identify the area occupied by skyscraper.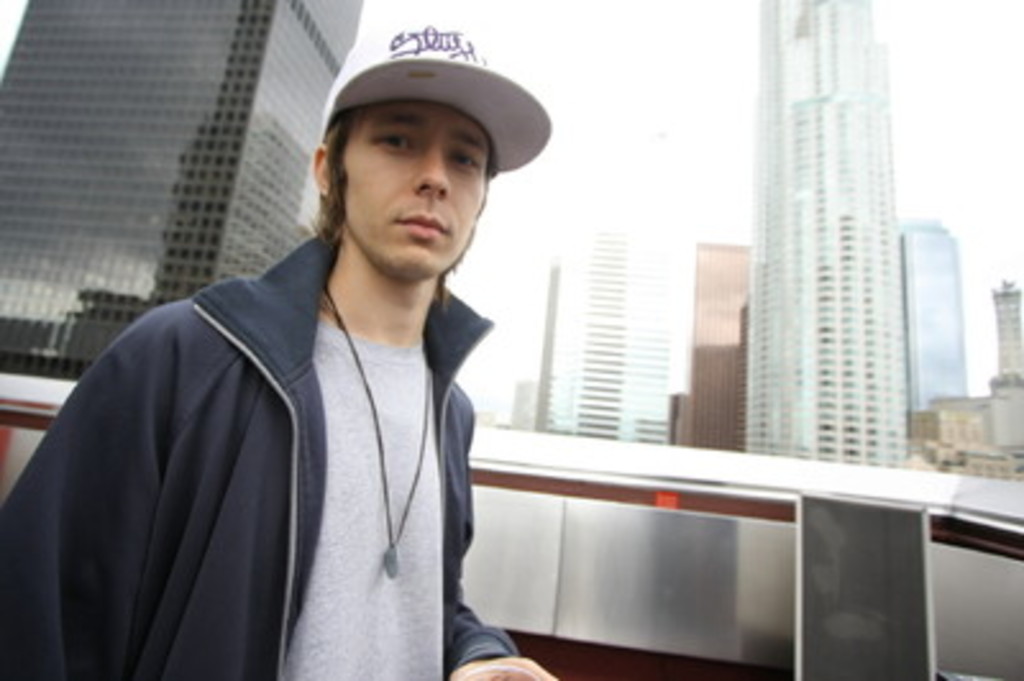
Area: <bbox>504, 220, 742, 461</bbox>.
